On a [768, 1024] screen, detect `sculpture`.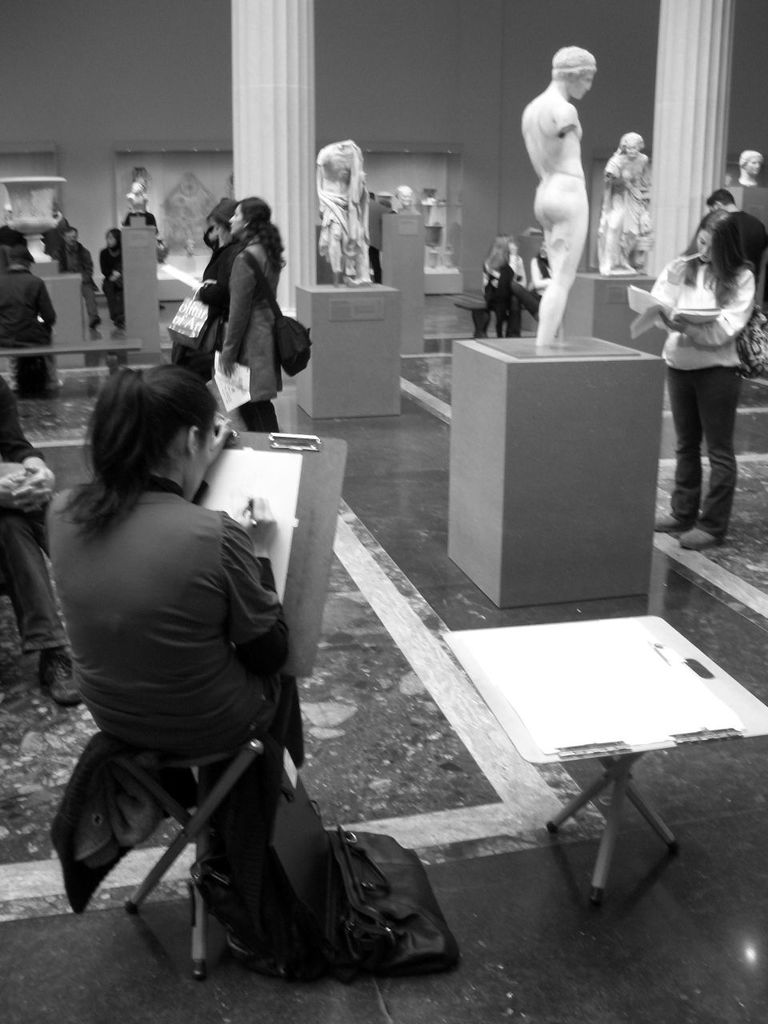
BBox(603, 130, 650, 275).
